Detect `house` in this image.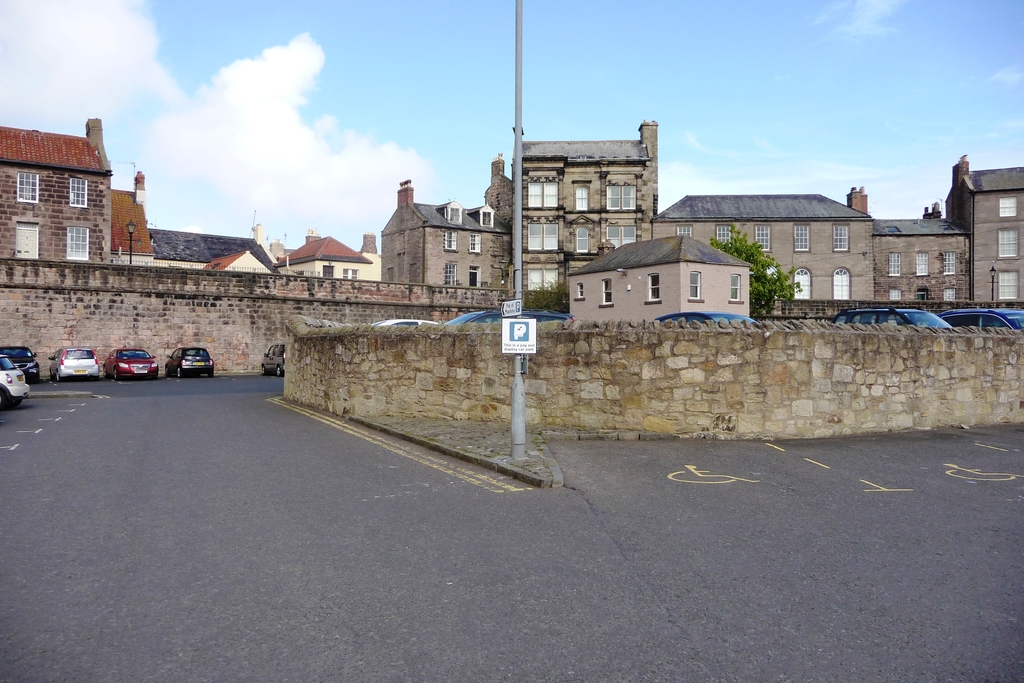
Detection: l=111, t=180, r=149, b=280.
